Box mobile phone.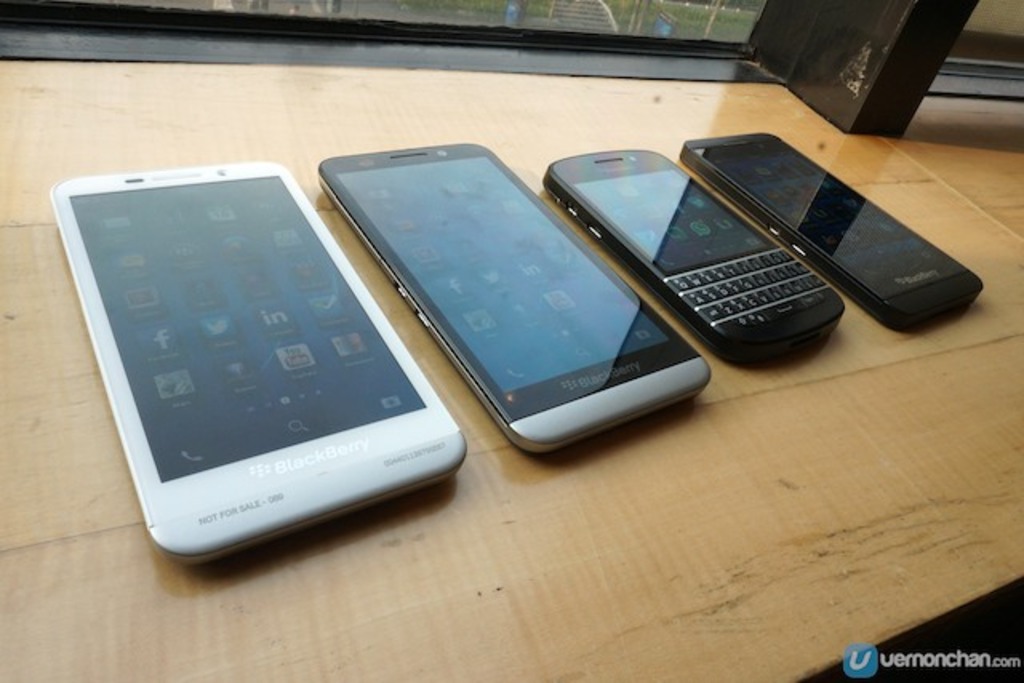
<bbox>315, 139, 712, 456</bbox>.
